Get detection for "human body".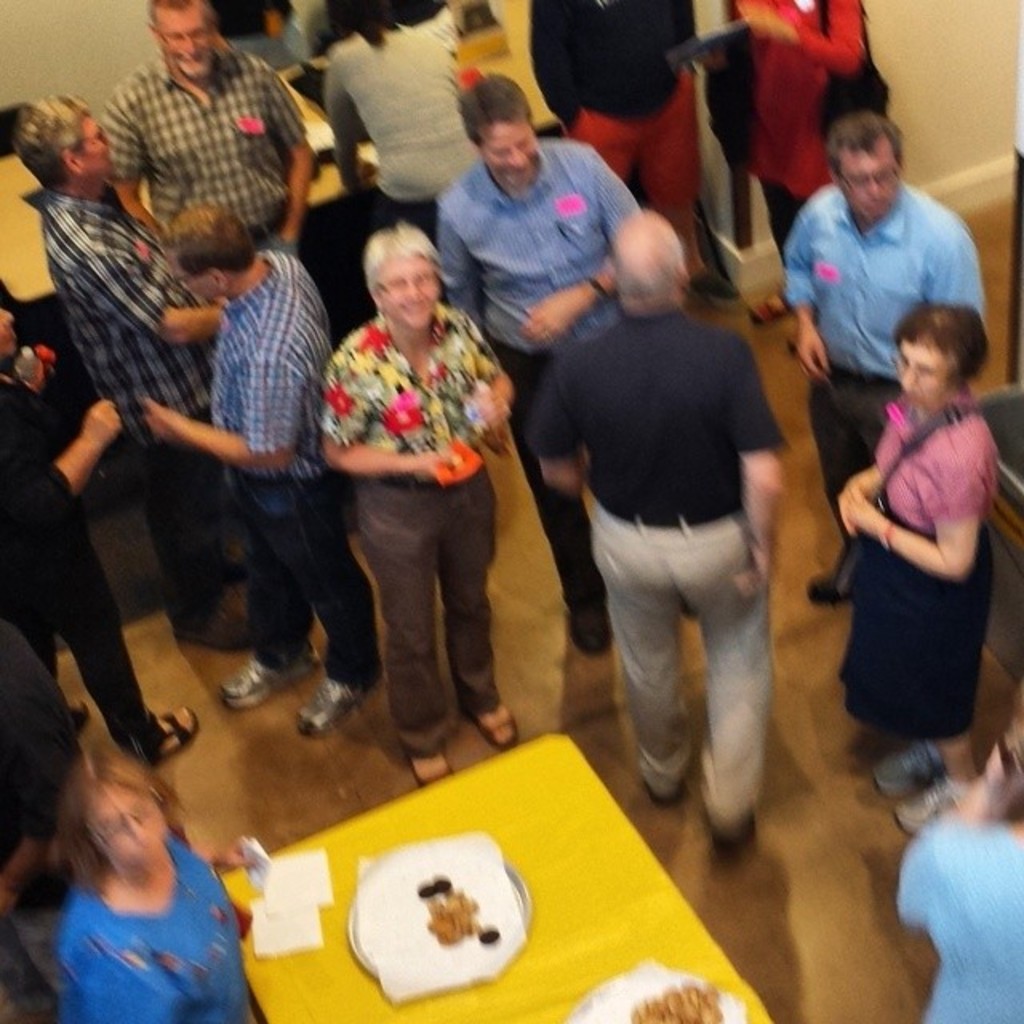
Detection: {"x1": 13, "y1": 80, "x2": 222, "y2": 646}.
